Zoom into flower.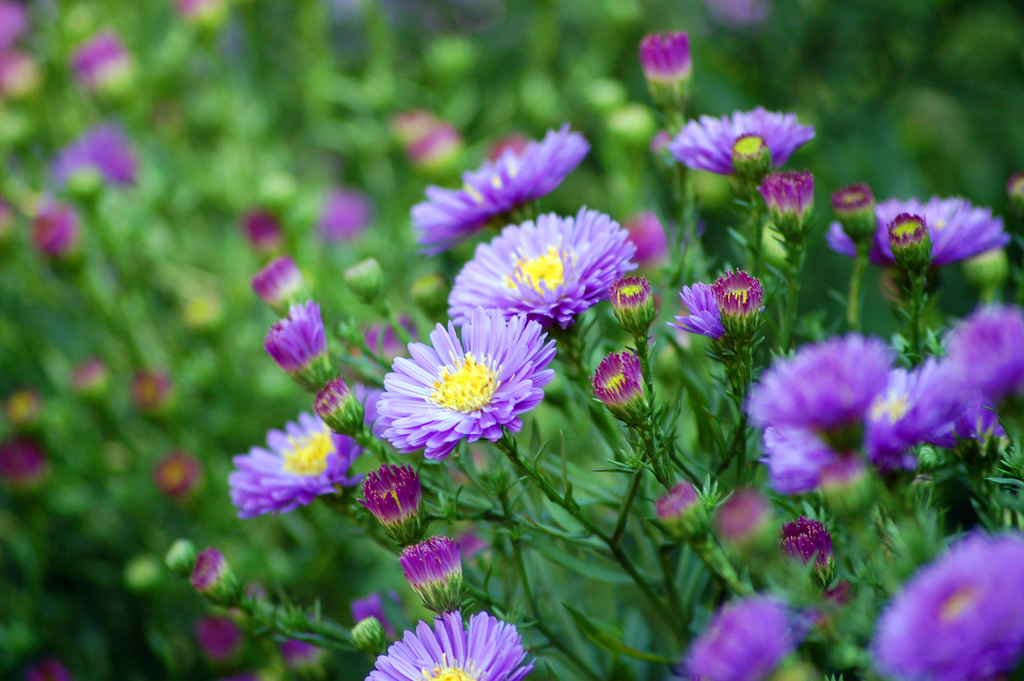
Zoom target: BBox(665, 101, 830, 183).
